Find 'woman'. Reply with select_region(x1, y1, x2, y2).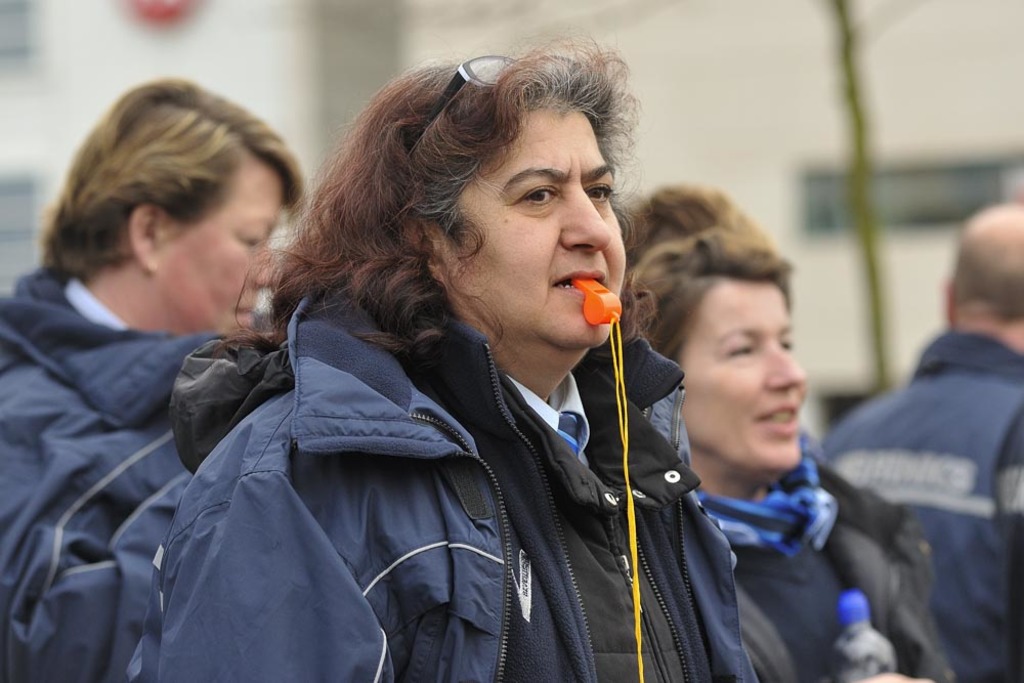
select_region(143, 54, 781, 649).
